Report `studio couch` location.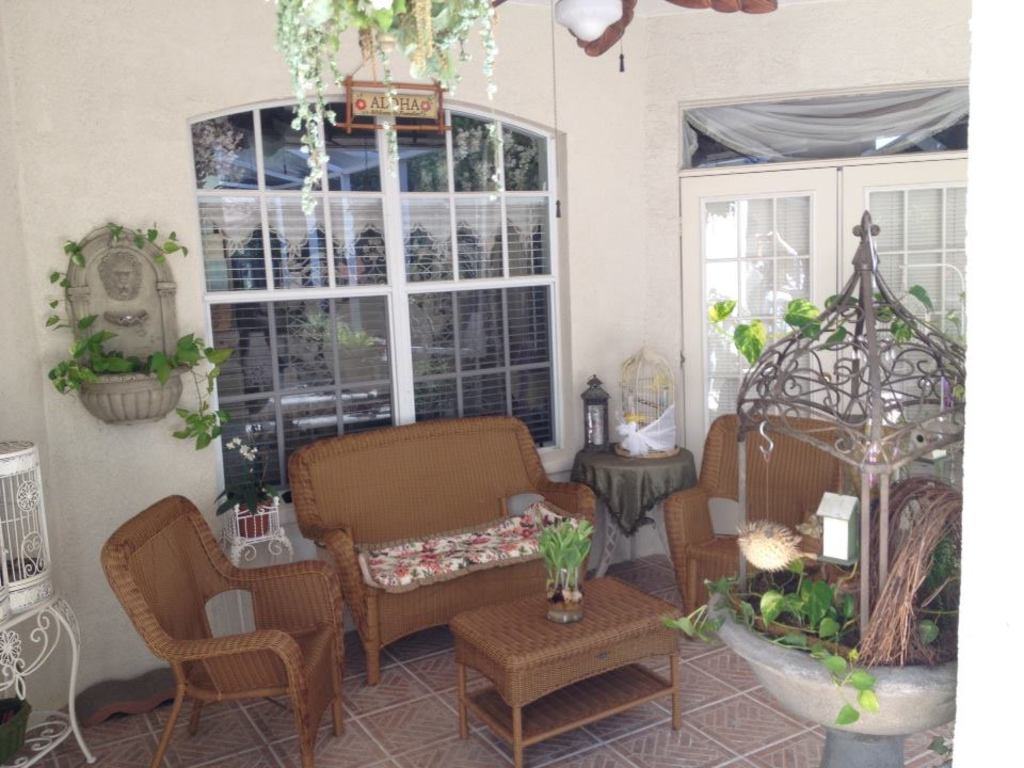
Report: (92, 486, 347, 767).
